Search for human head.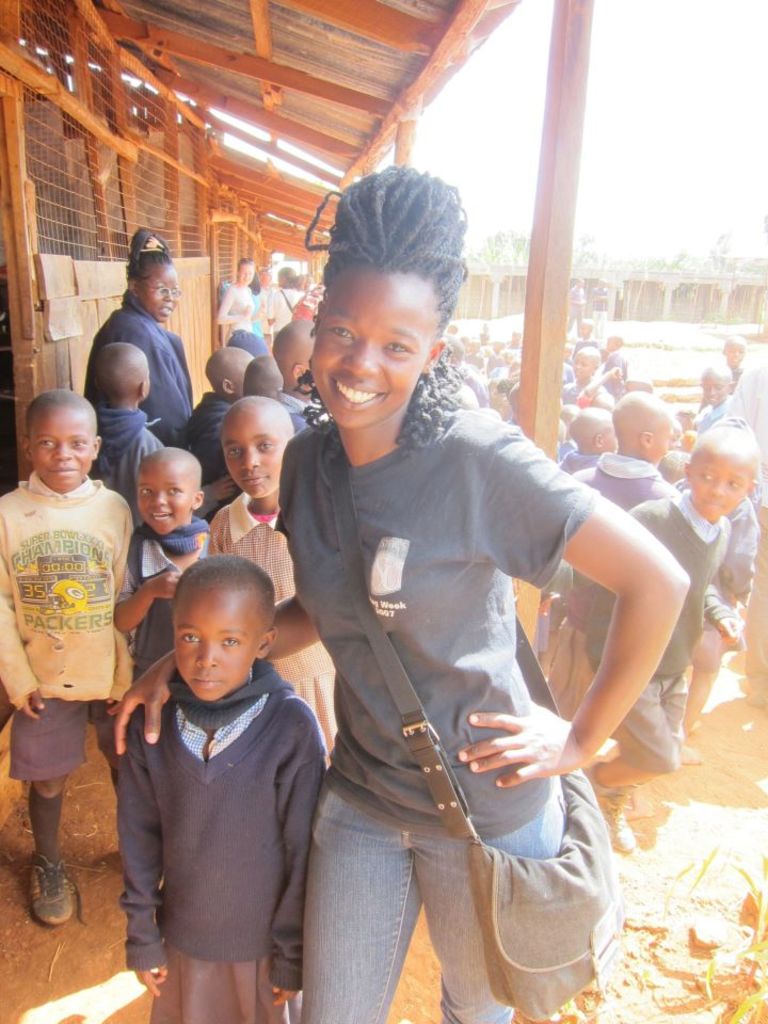
Found at pyautogui.locateOnScreen(240, 355, 284, 401).
